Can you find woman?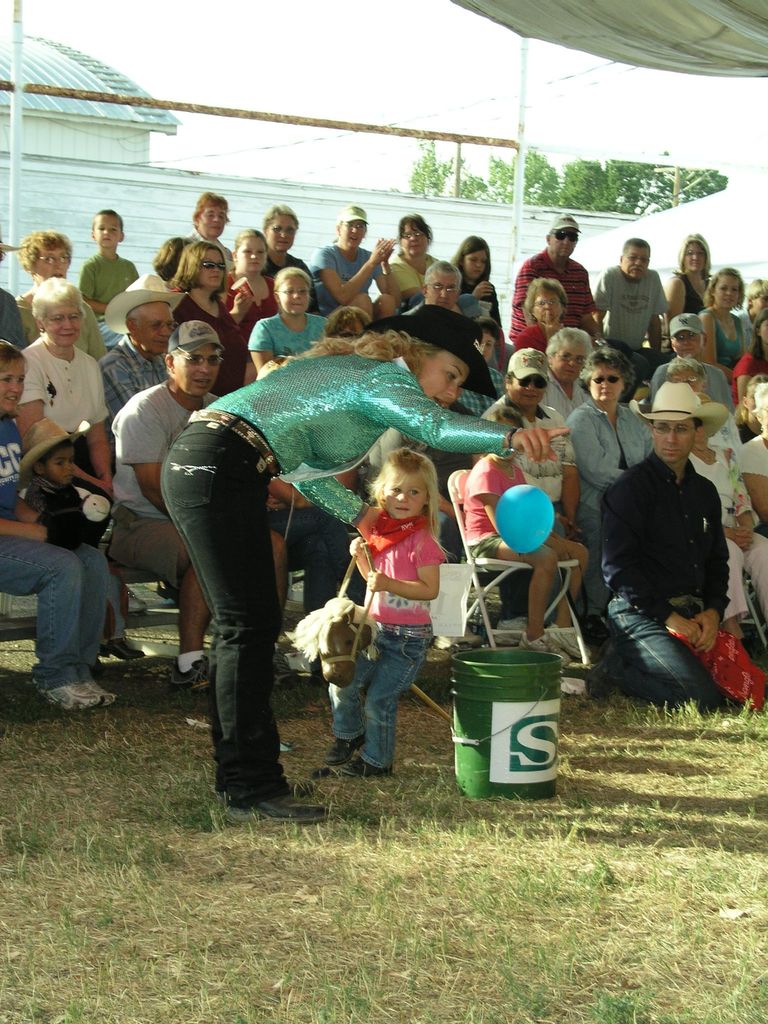
Yes, bounding box: bbox(513, 276, 579, 353).
